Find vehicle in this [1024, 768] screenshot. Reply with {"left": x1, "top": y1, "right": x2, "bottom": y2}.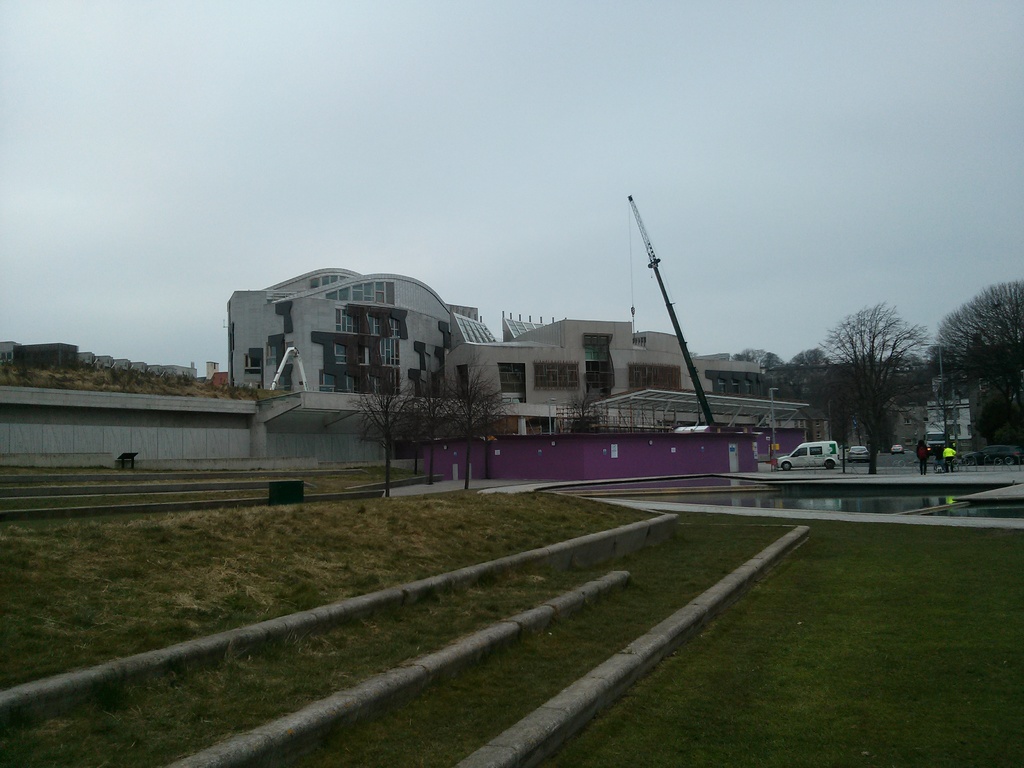
{"left": 846, "top": 442, "right": 877, "bottom": 463}.
